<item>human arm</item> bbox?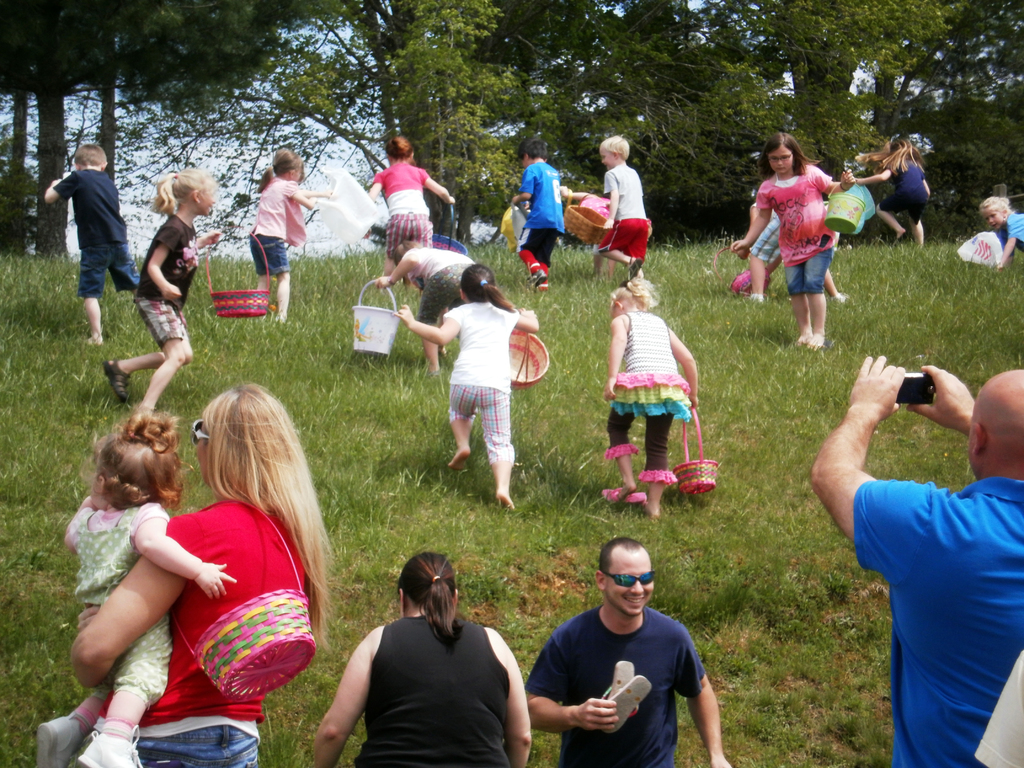
726,177,778,252
